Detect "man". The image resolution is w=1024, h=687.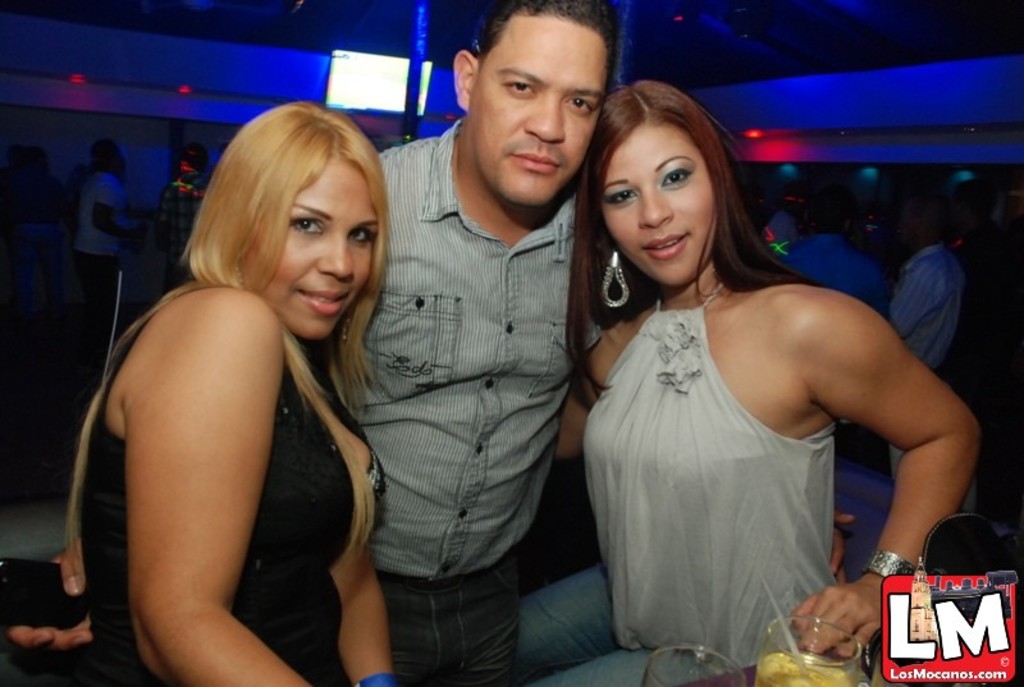
[314,0,620,686].
